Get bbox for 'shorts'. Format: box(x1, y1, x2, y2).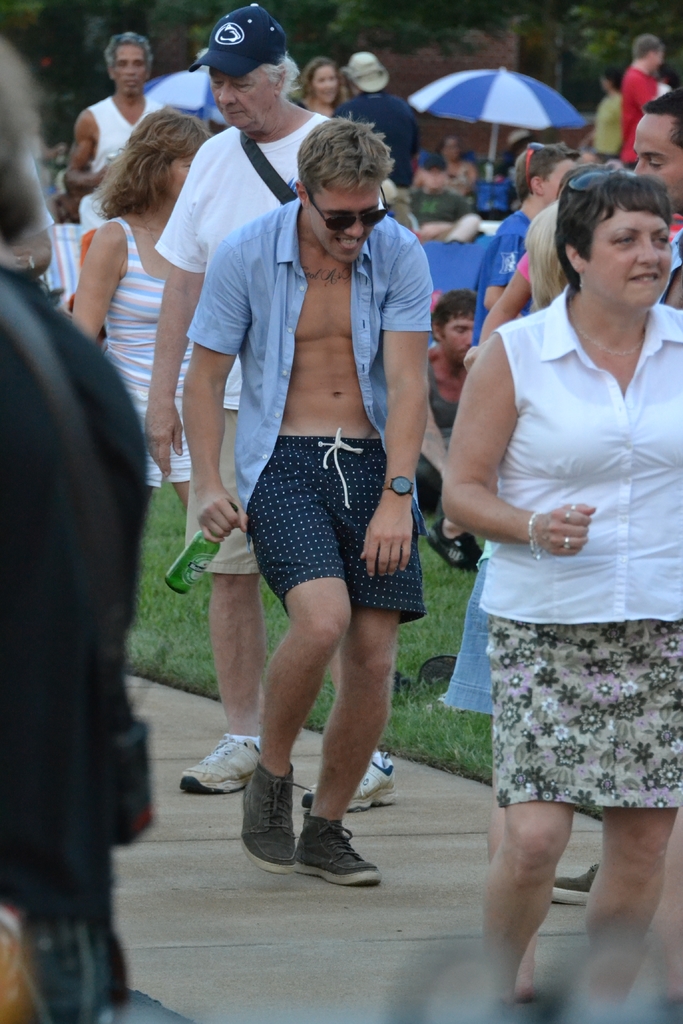
box(185, 406, 267, 578).
